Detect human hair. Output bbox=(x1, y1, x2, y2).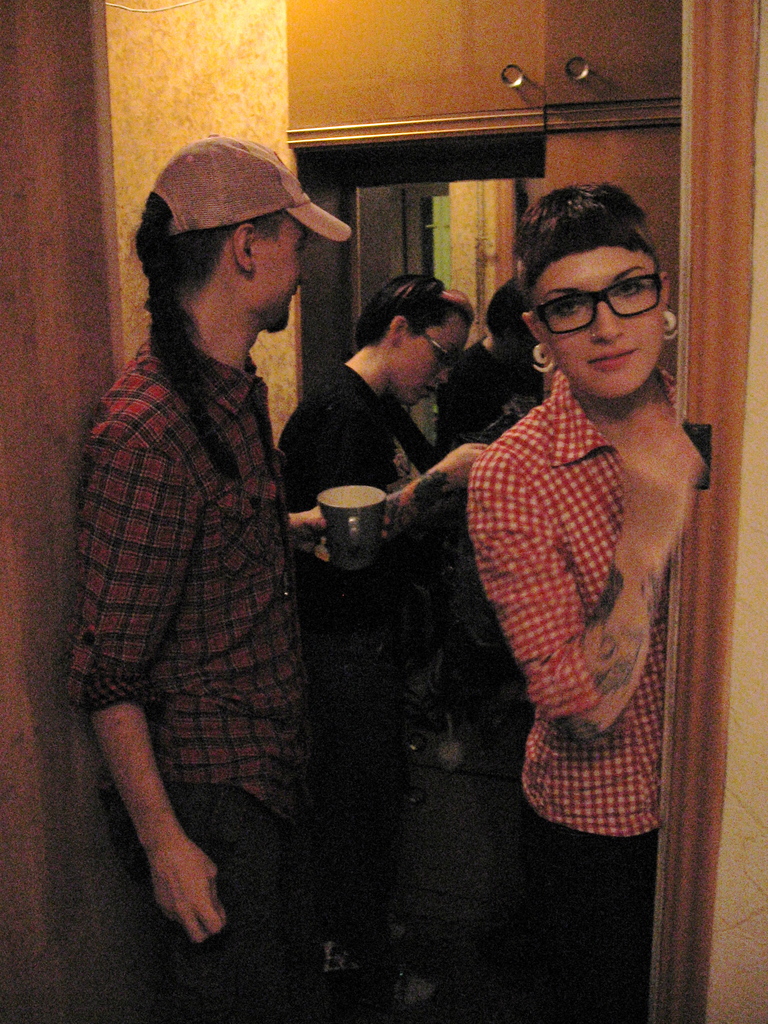
bbox=(513, 183, 666, 310).
